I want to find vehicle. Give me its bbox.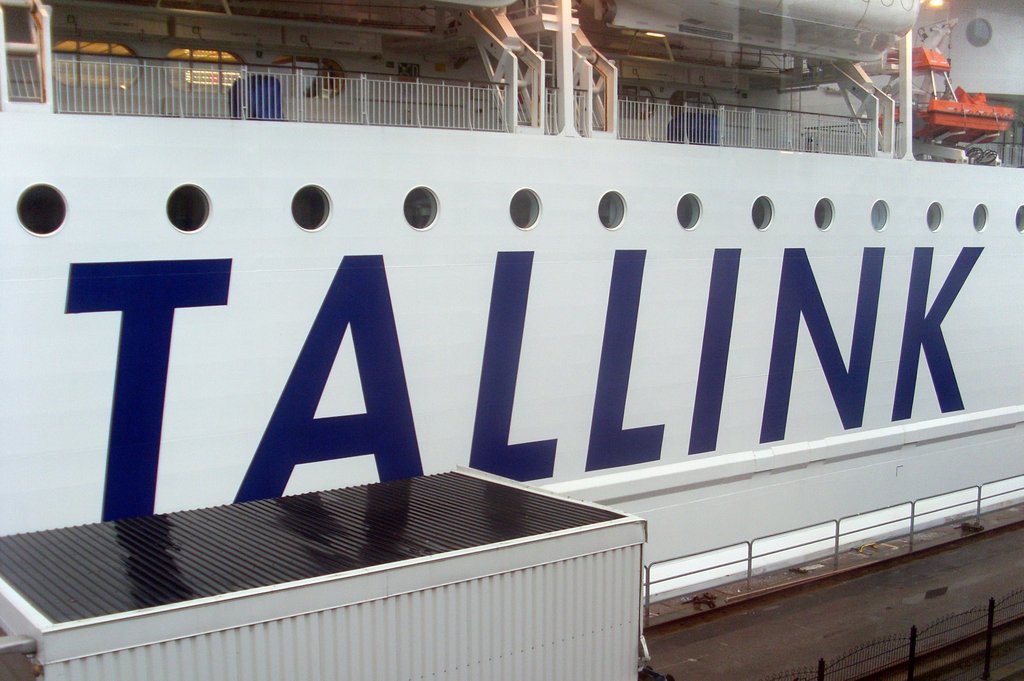
x1=0, y1=0, x2=1023, y2=610.
